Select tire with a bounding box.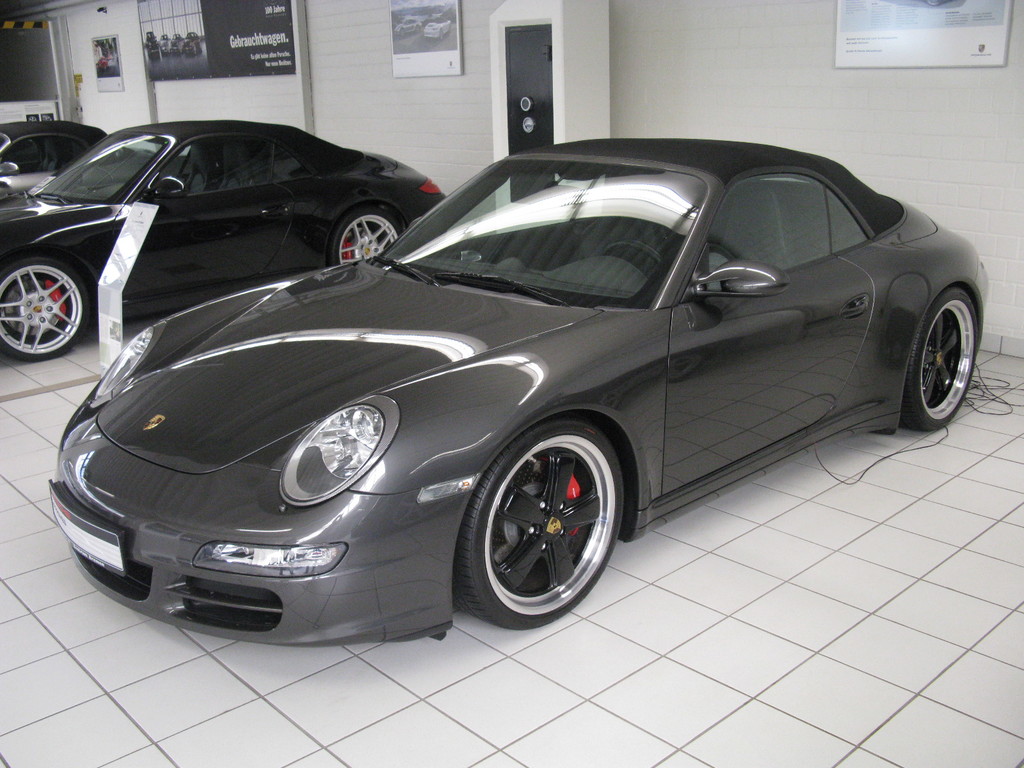
[x1=331, y1=200, x2=414, y2=277].
